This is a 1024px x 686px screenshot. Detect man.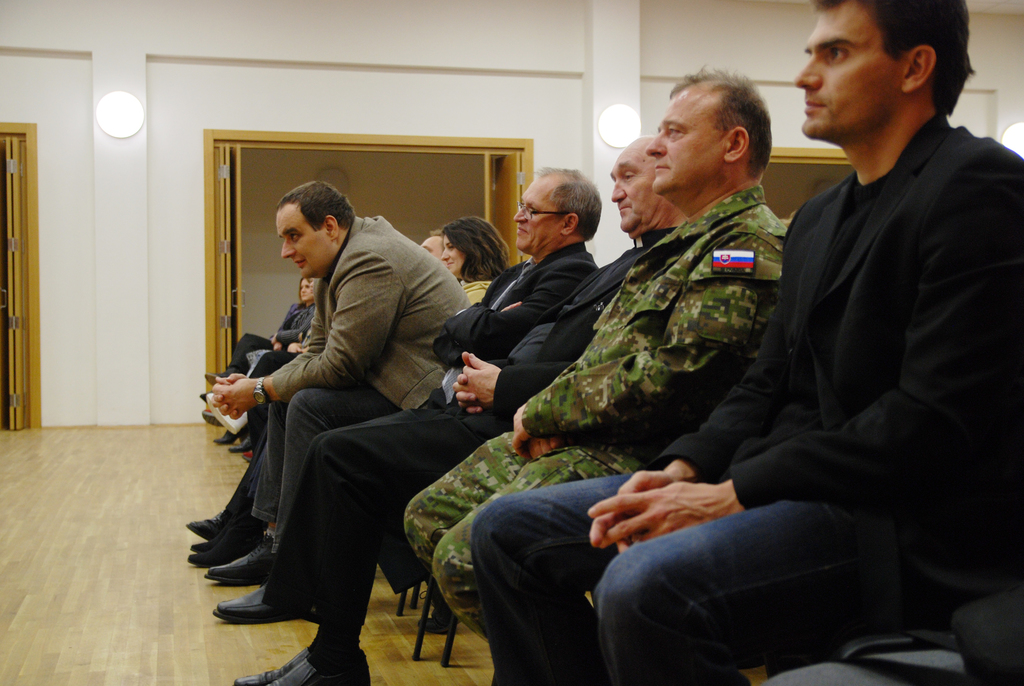
pyautogui.locateOnScreen(211, 183, 465, 616).
